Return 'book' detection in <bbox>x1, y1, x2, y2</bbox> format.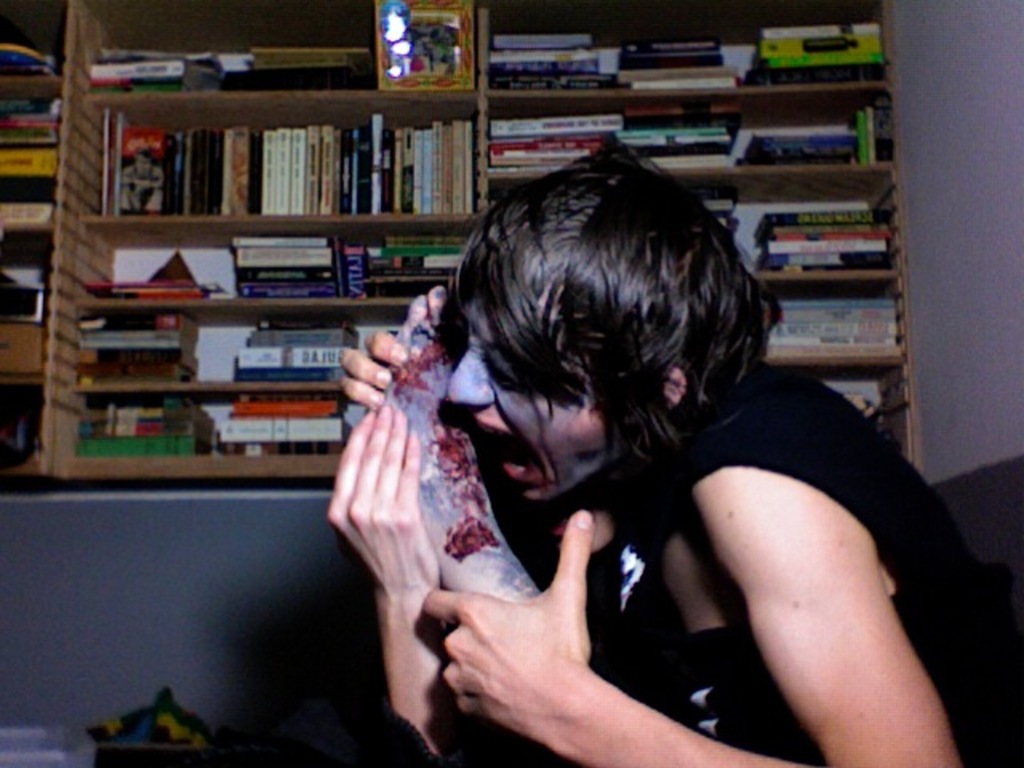
<bbox>2, 198, 56, 227</bbox>.
